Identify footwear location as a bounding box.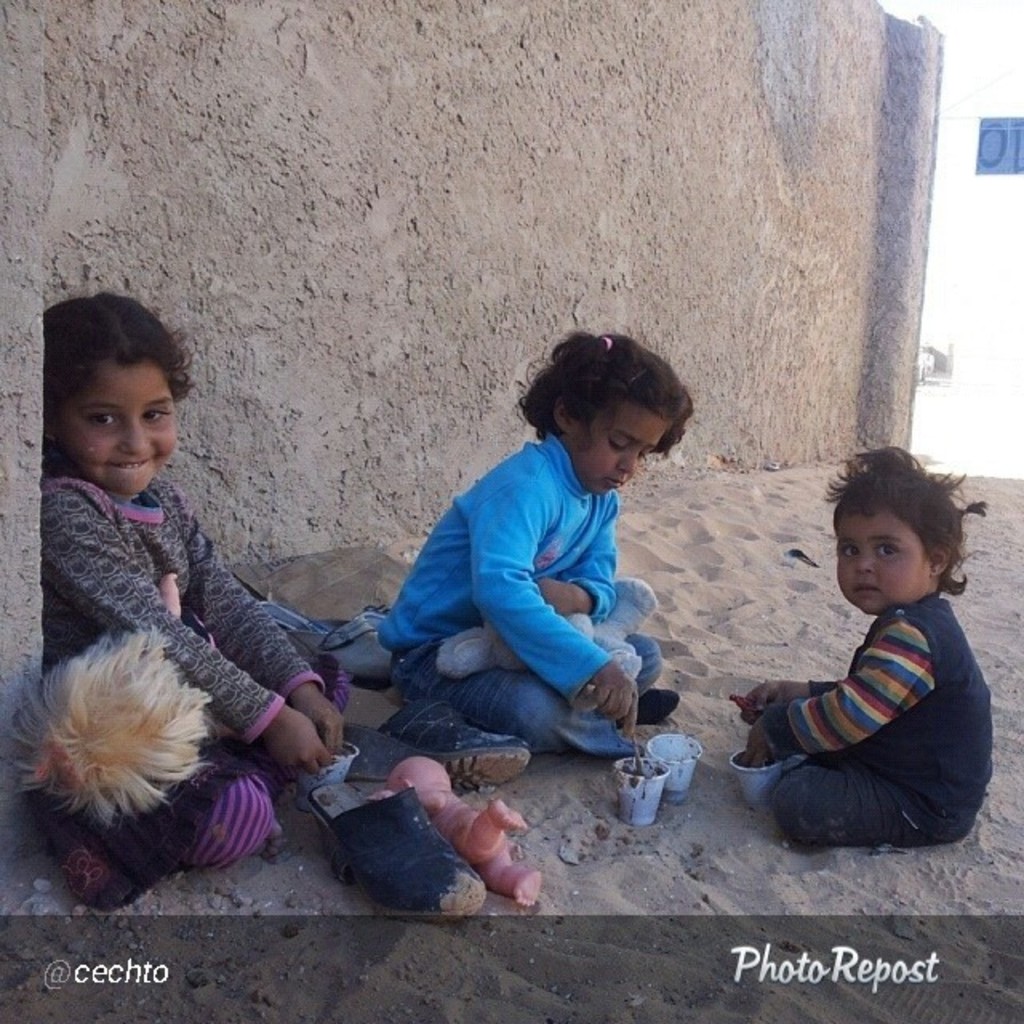
x1=291, y1=600, x2=387, y2=682.
